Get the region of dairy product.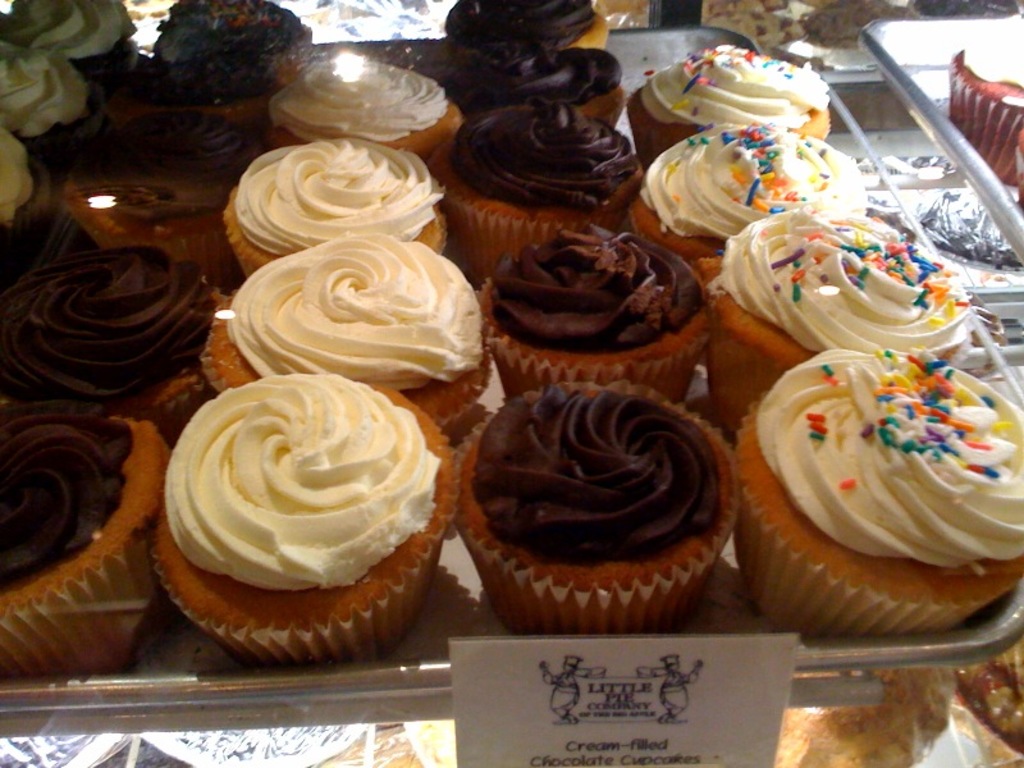
(left=209, top=140, right=460, bottom=256).
